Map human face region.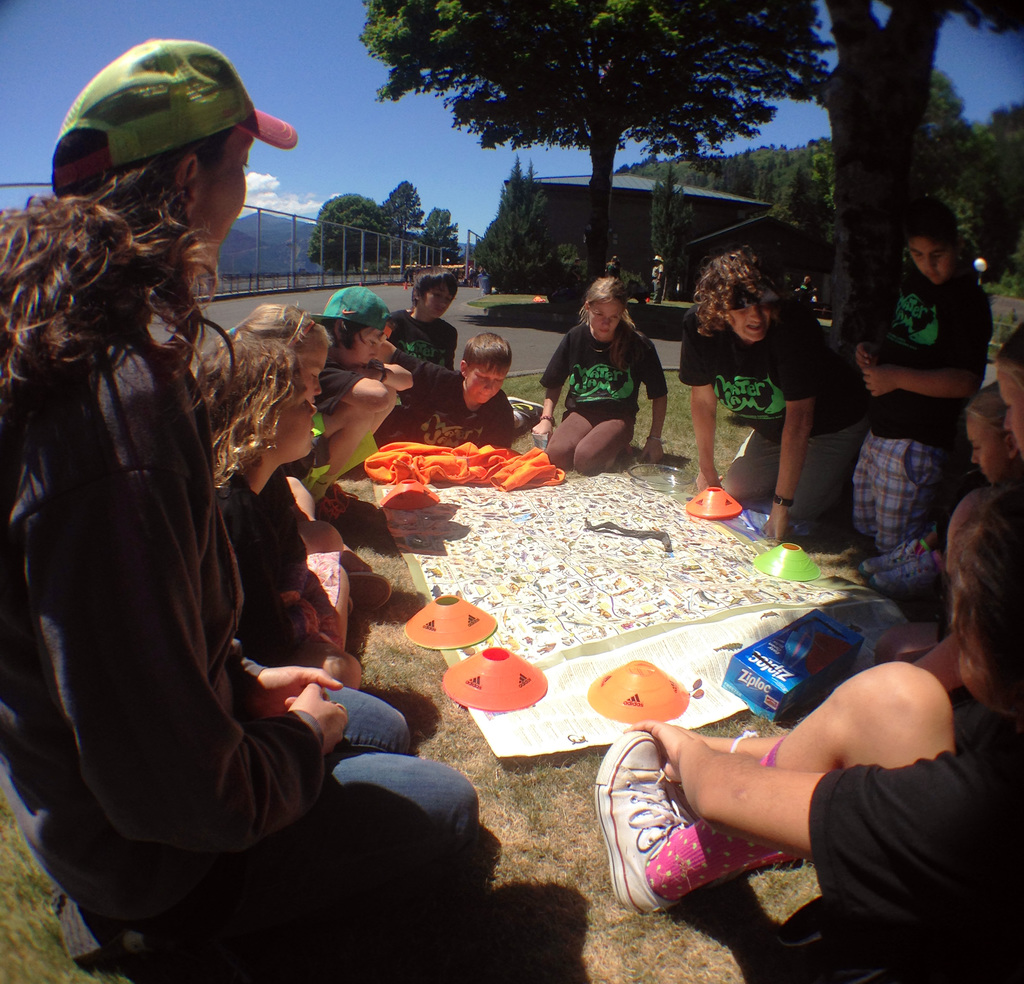
Mapped to Rect(996, 373, 1023, 452).
